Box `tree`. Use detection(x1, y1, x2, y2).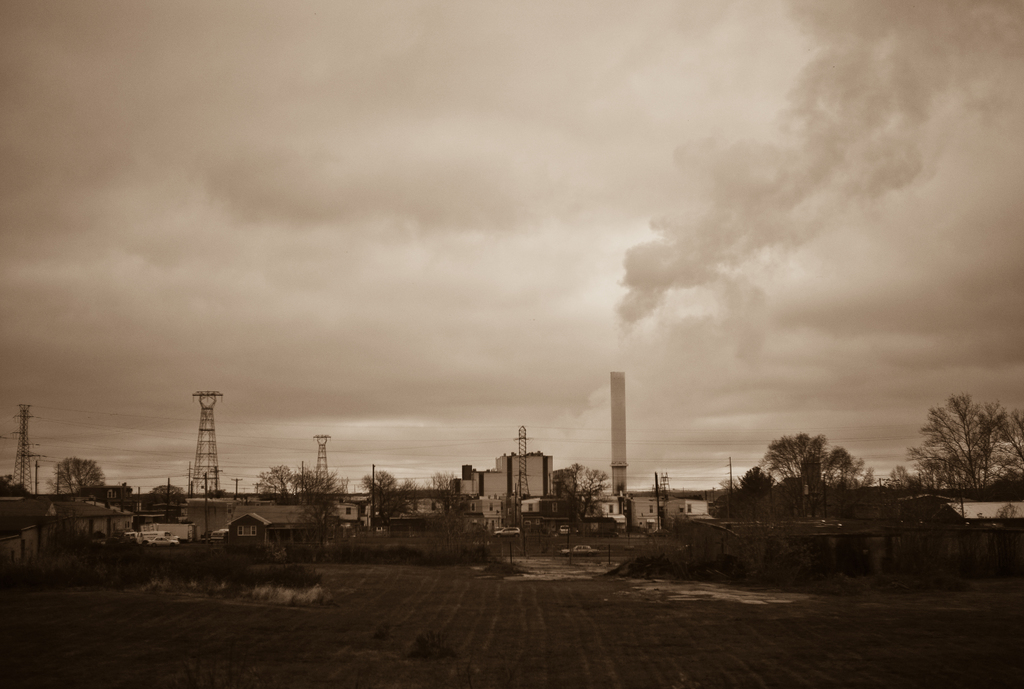
detection(260, 464, 349, 558).
